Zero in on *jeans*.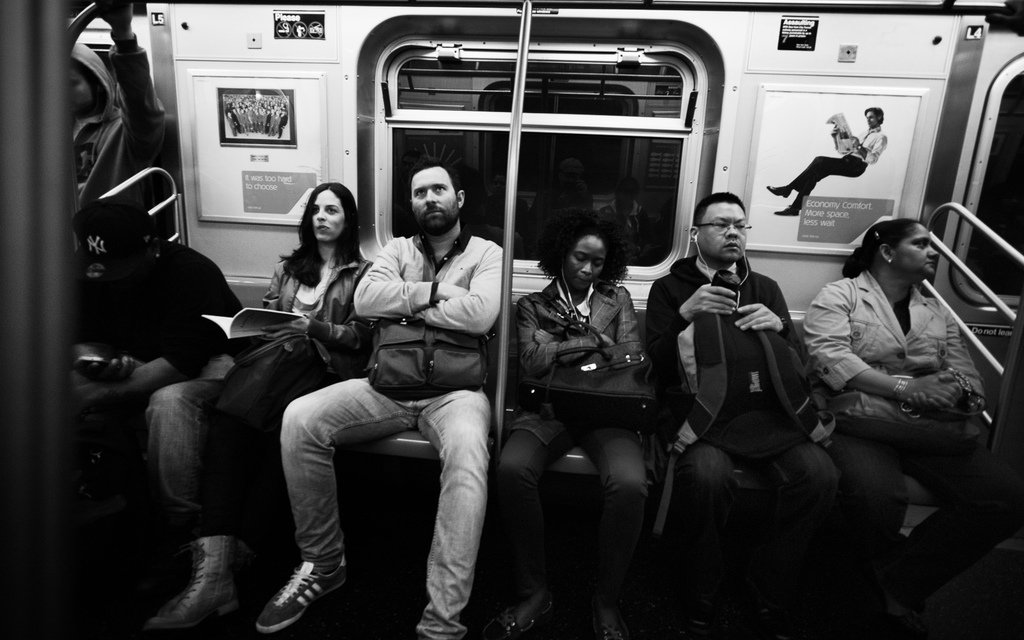
Zeroed in: <bbox>154, 342, 310, 550</bbox>.
